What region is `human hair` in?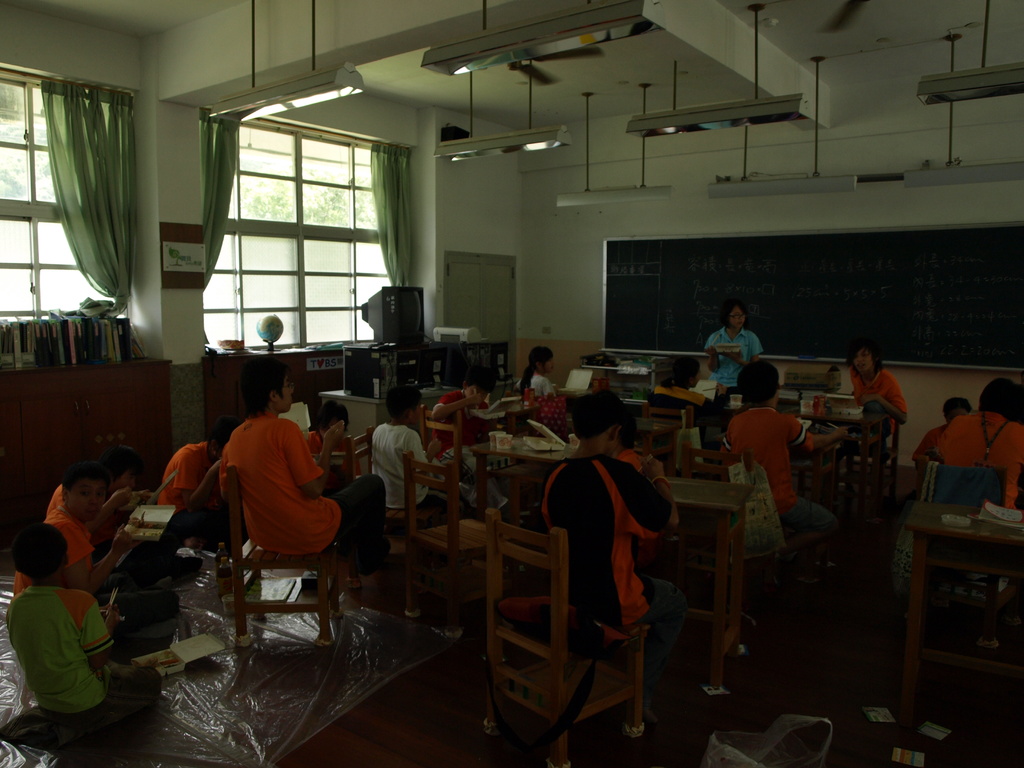
<region>571, 378, 632, 435</region>.
